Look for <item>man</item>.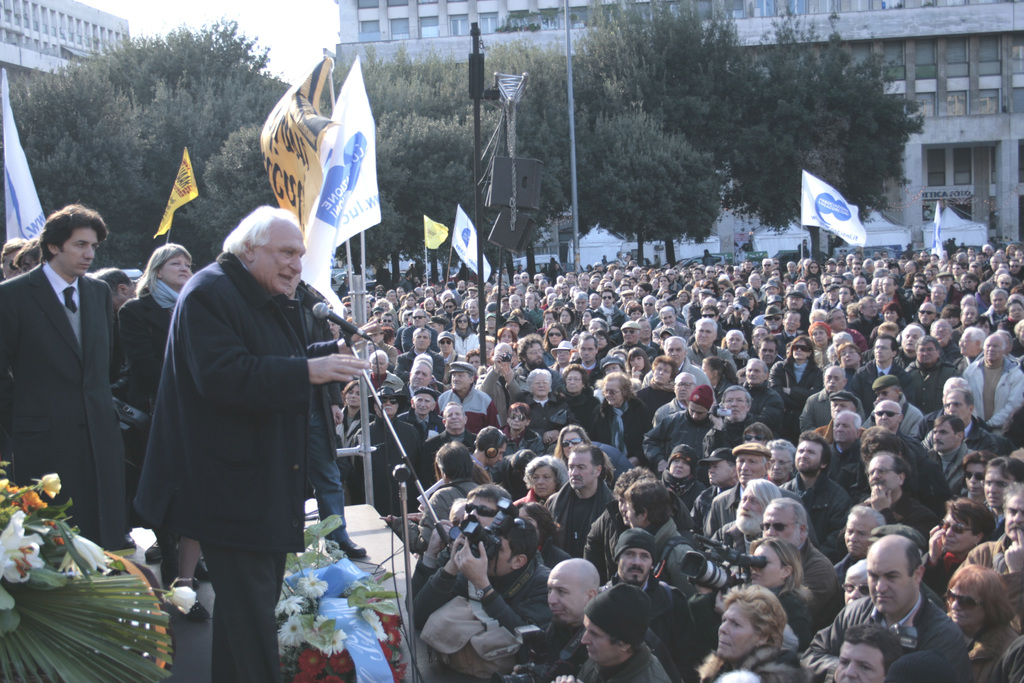
Found: detection(404, 484, 513, 603).
